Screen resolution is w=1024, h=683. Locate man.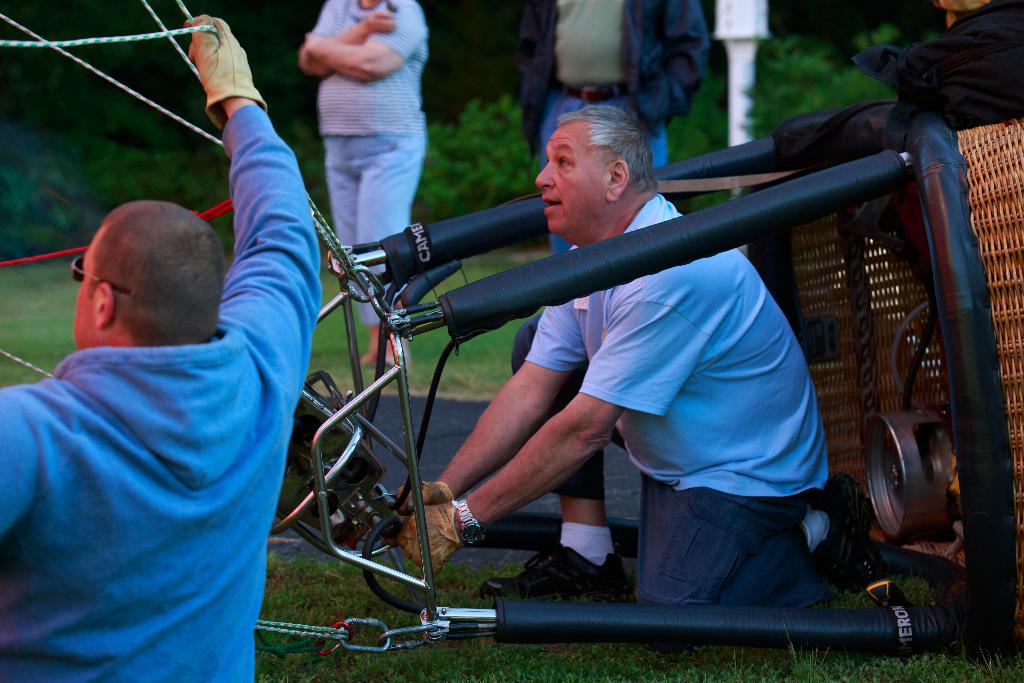
region(388, 106, 871, 612).
